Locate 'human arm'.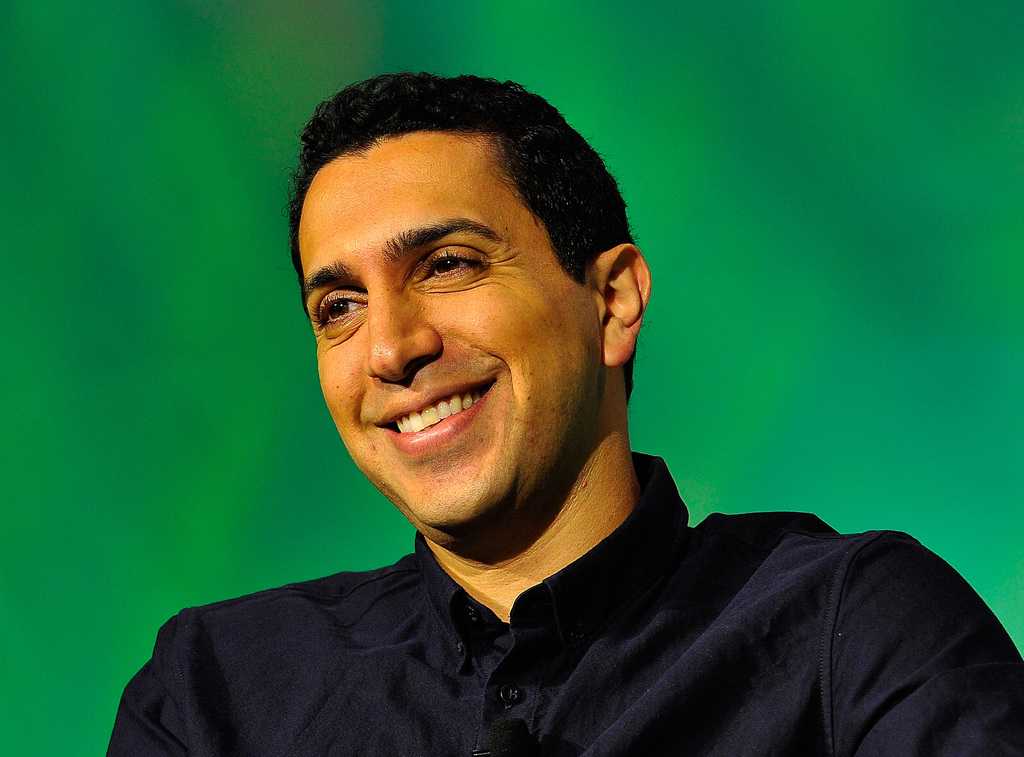
Bounding box: x1=100, y1=608, x2=192, y2=756.
